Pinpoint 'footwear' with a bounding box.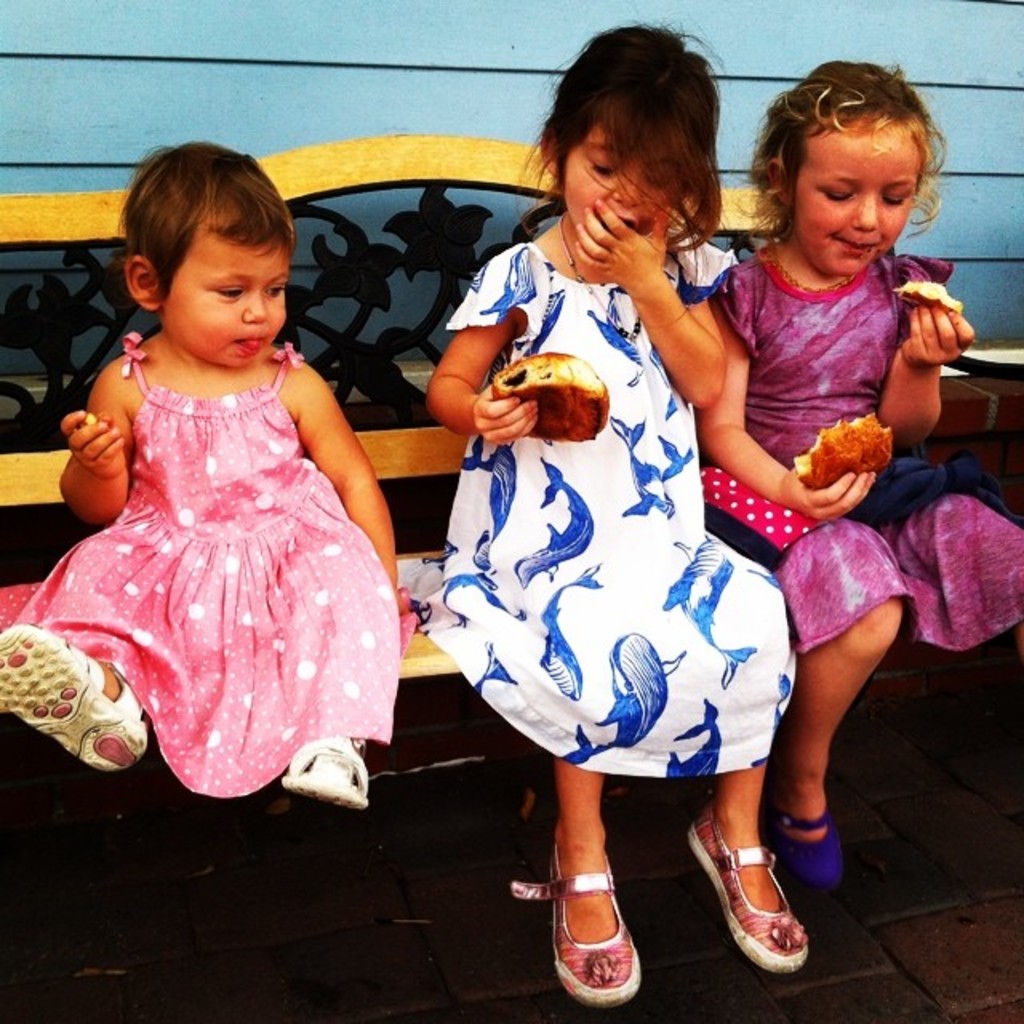
rect(762, 806, 853, 904).
